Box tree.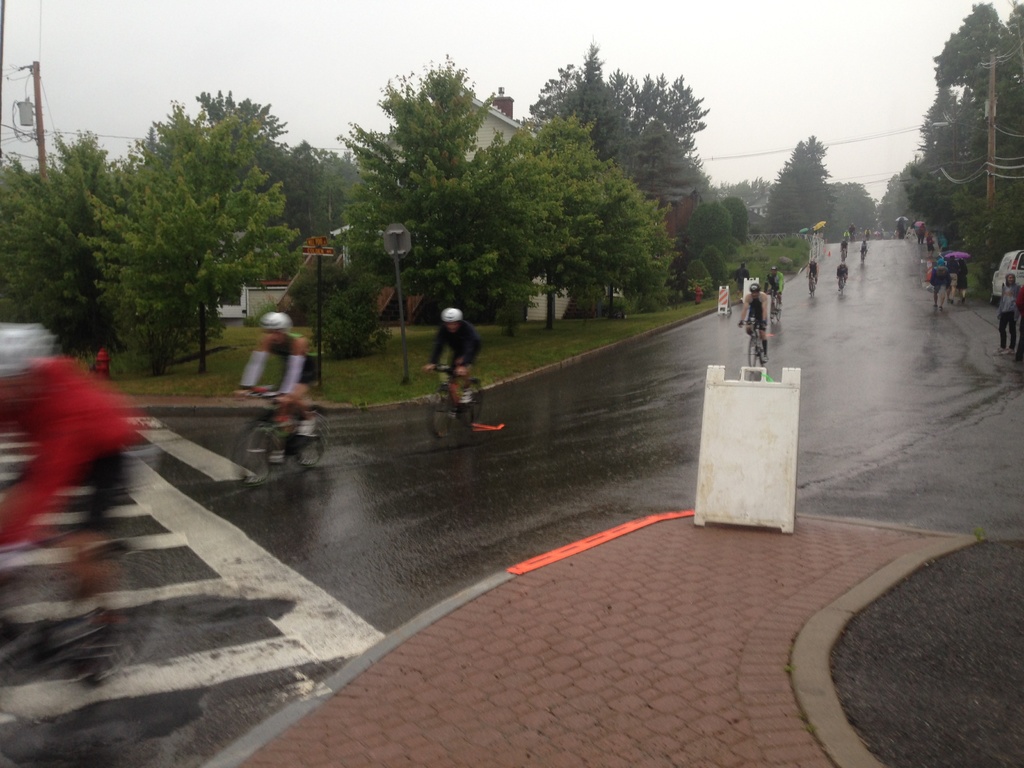
rect(719, 195, 750, 244).
